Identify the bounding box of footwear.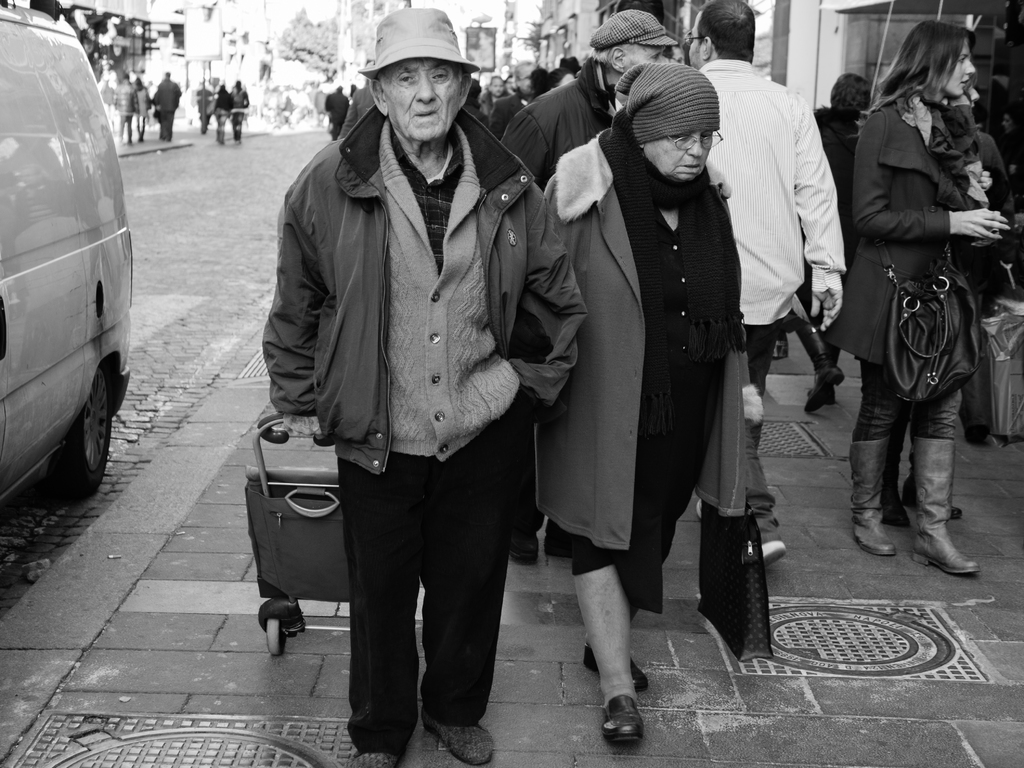
x1=883 y1=486 x2=911 y2=525.
